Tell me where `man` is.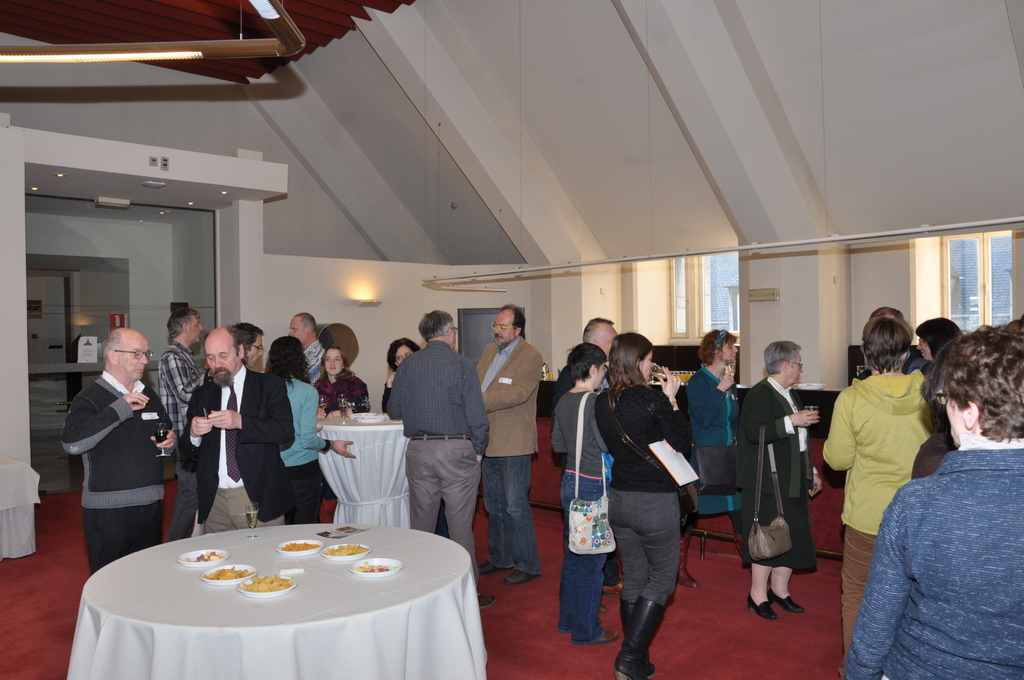
`man` is at (157, 302, 209, 531).
